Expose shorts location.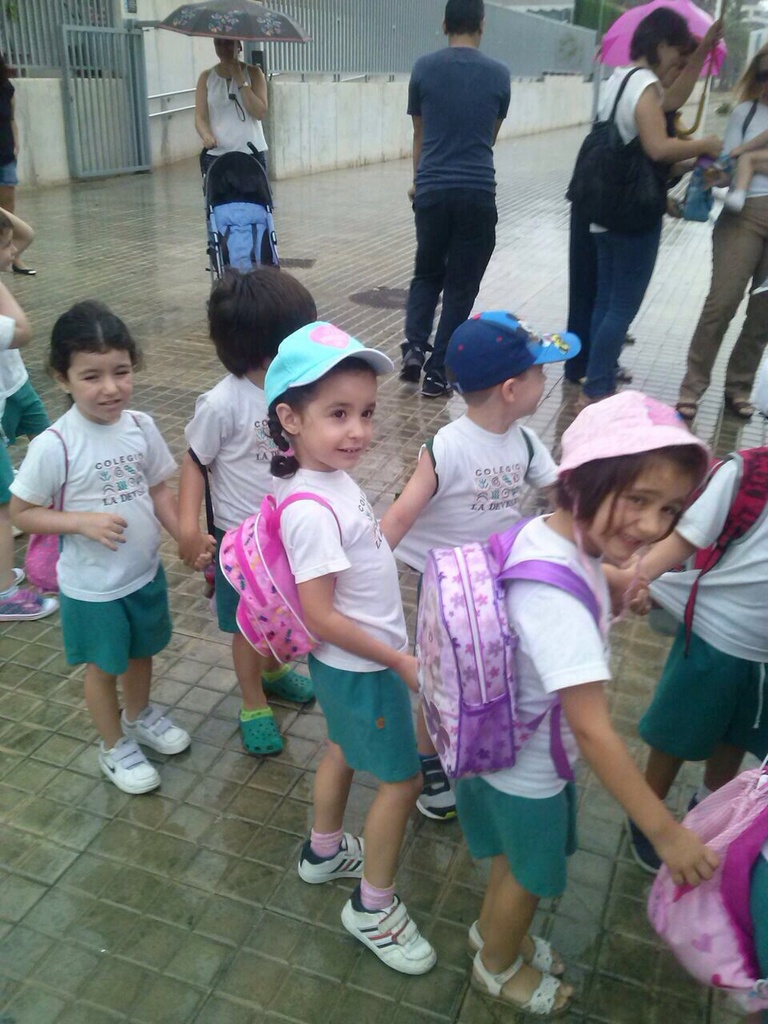
Exposed at <box>750,854,767,979</box>.
